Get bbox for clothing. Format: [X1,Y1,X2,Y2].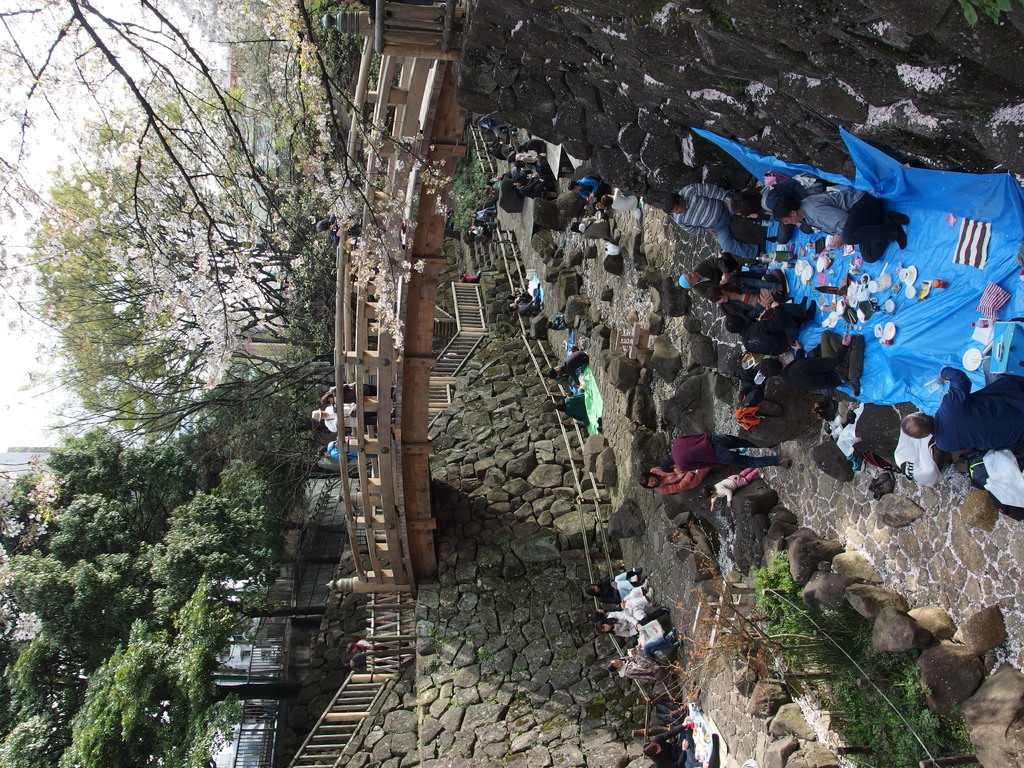
[358,638,405,653].
